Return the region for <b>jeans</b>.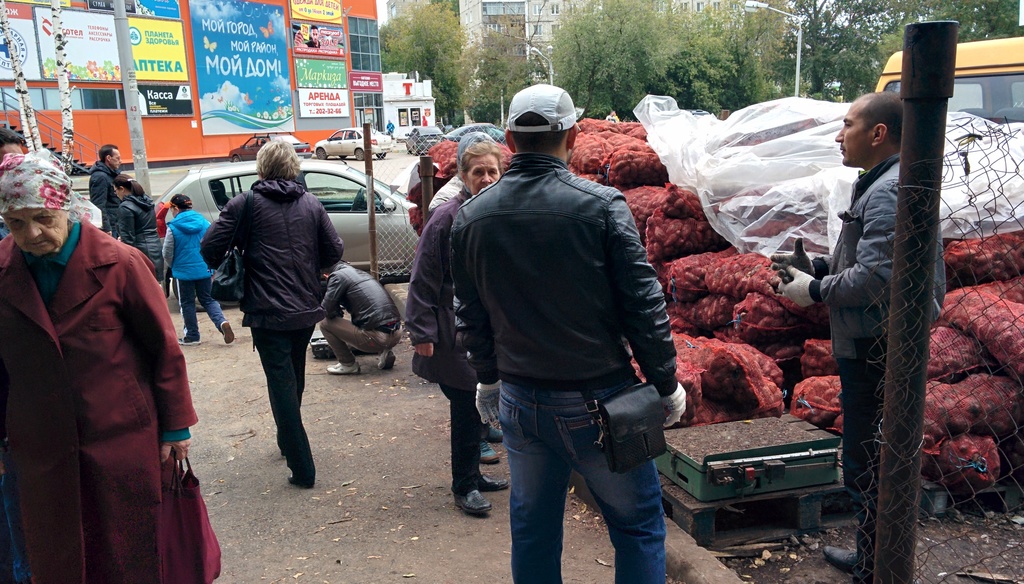
[177,281,225,340].
